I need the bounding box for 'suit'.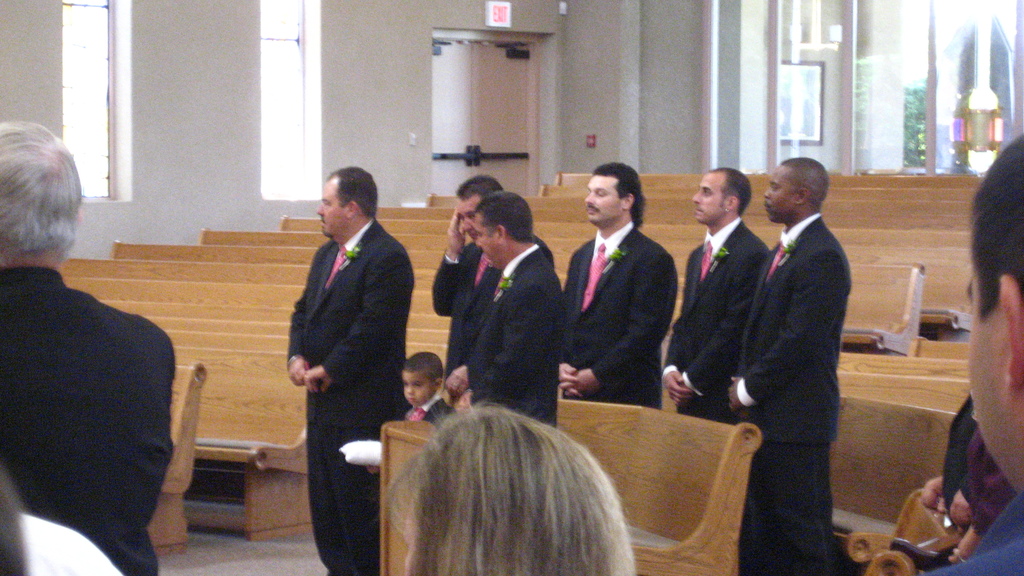
Here it is: (left=659, top=216, right=771, bottom=424).
